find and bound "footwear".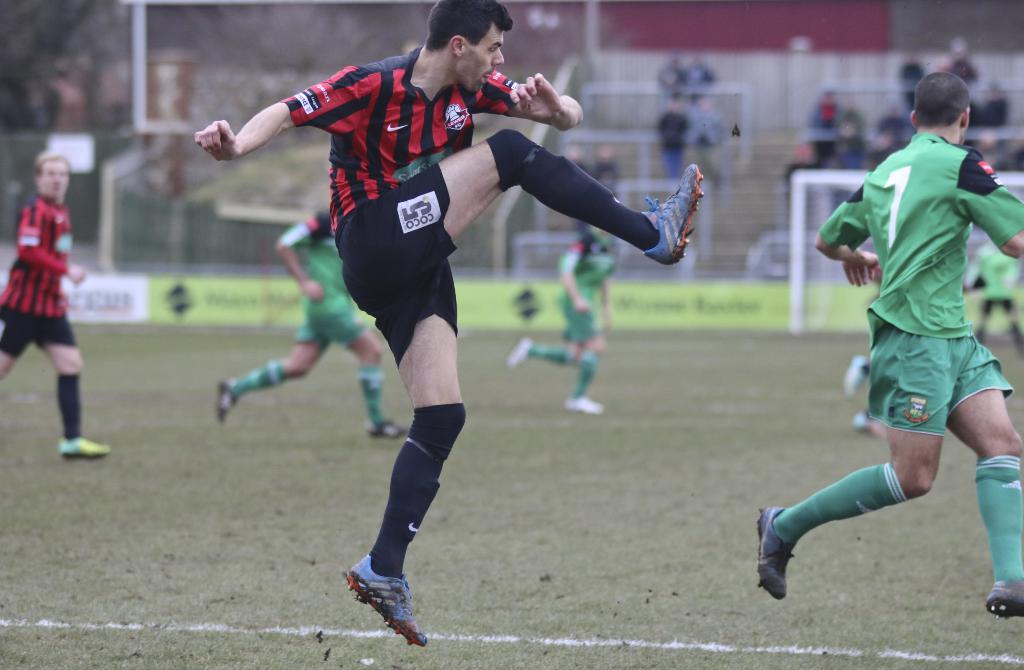
Bound: l=643, t=161, r=705, b=266.
